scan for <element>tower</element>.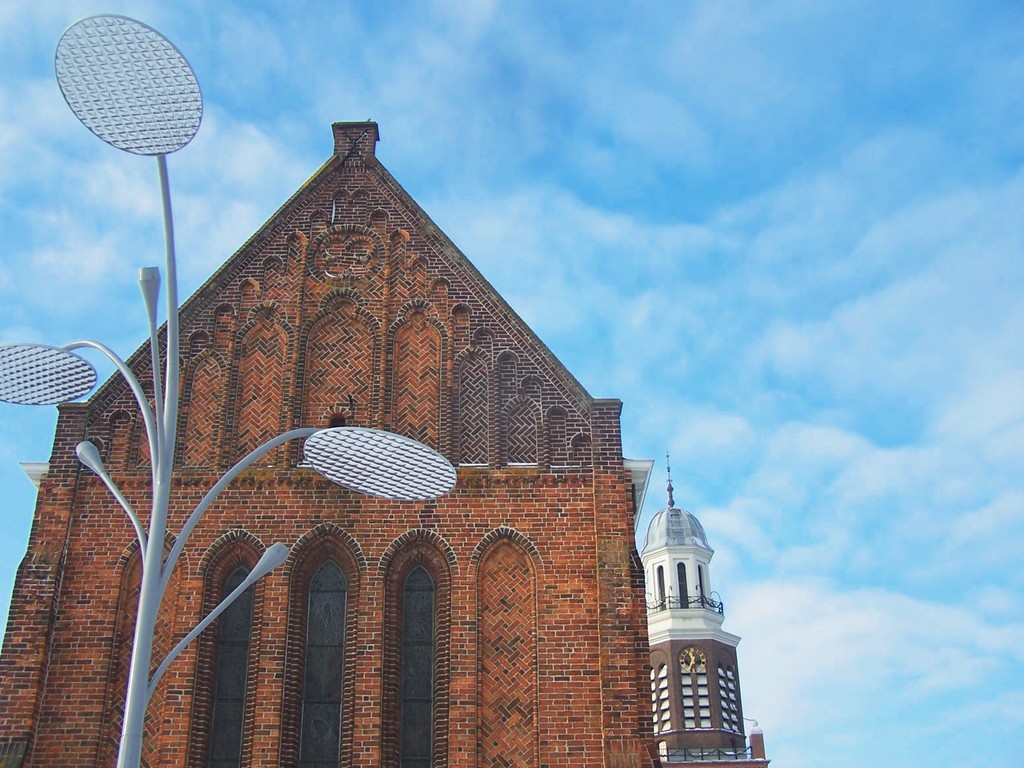
Scan result: {"x1": 0, "y1": 114, "x2": 674, "y2": 765}.
